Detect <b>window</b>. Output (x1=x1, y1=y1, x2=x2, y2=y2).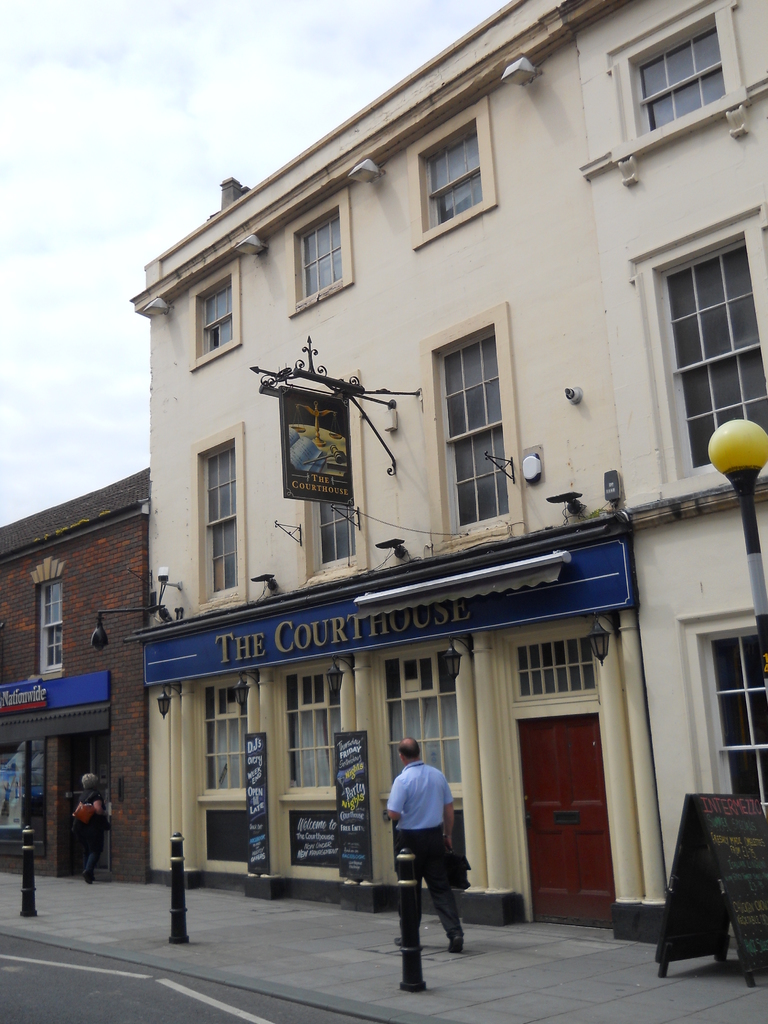
(x1=612, y1=20, x2=760, y2=124).
